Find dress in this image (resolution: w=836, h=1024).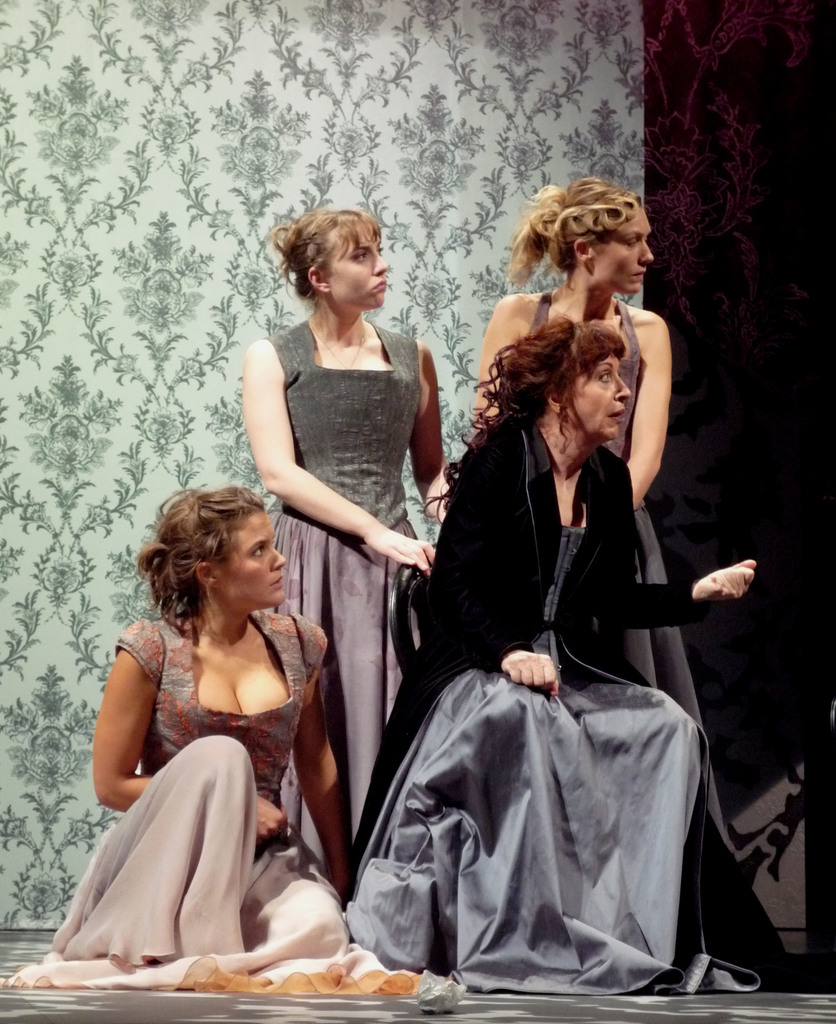
529, 285, 744, 849.
